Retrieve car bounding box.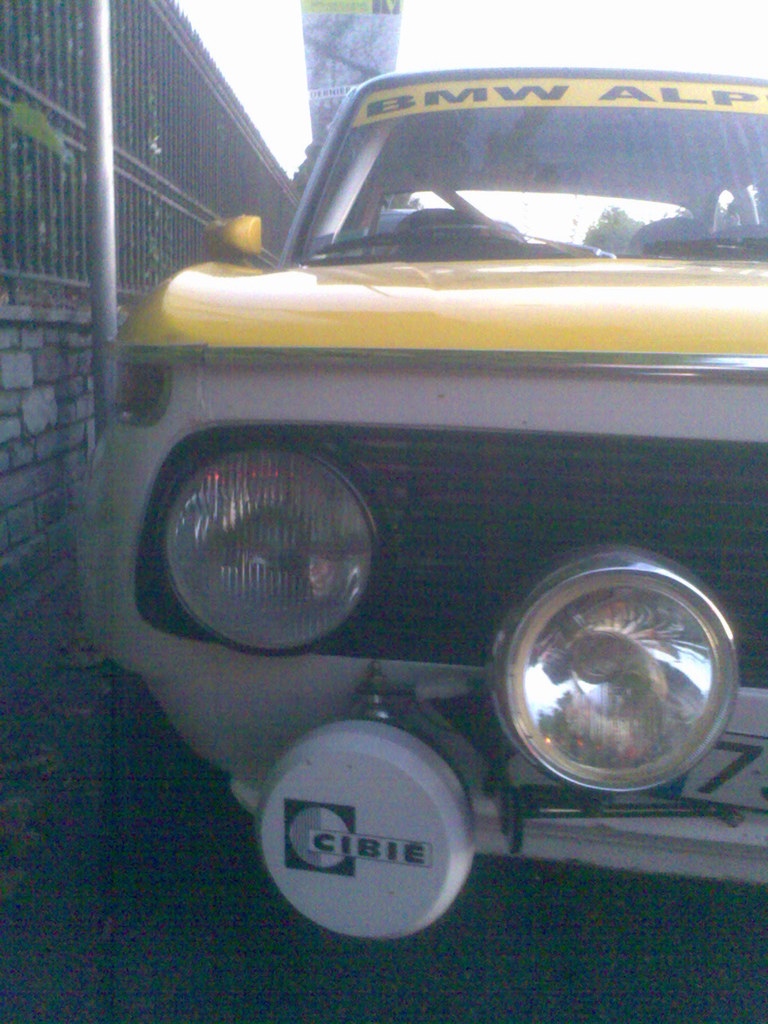
Bounding box: Rect(0, 24, 767, 964).
